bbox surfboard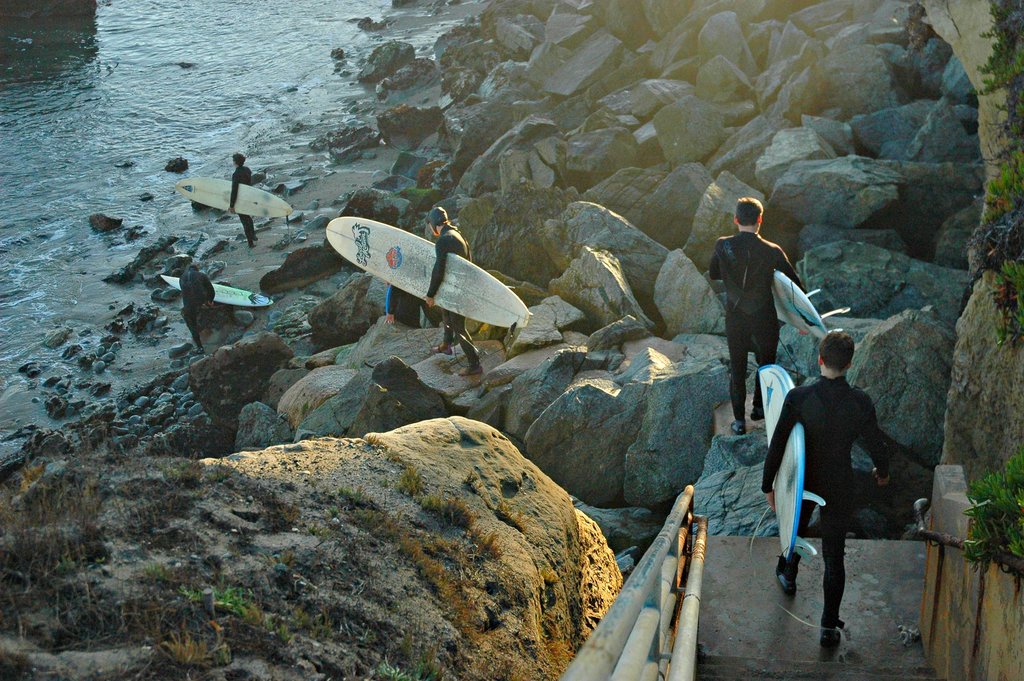
crop(176, 176, 294, 220)
